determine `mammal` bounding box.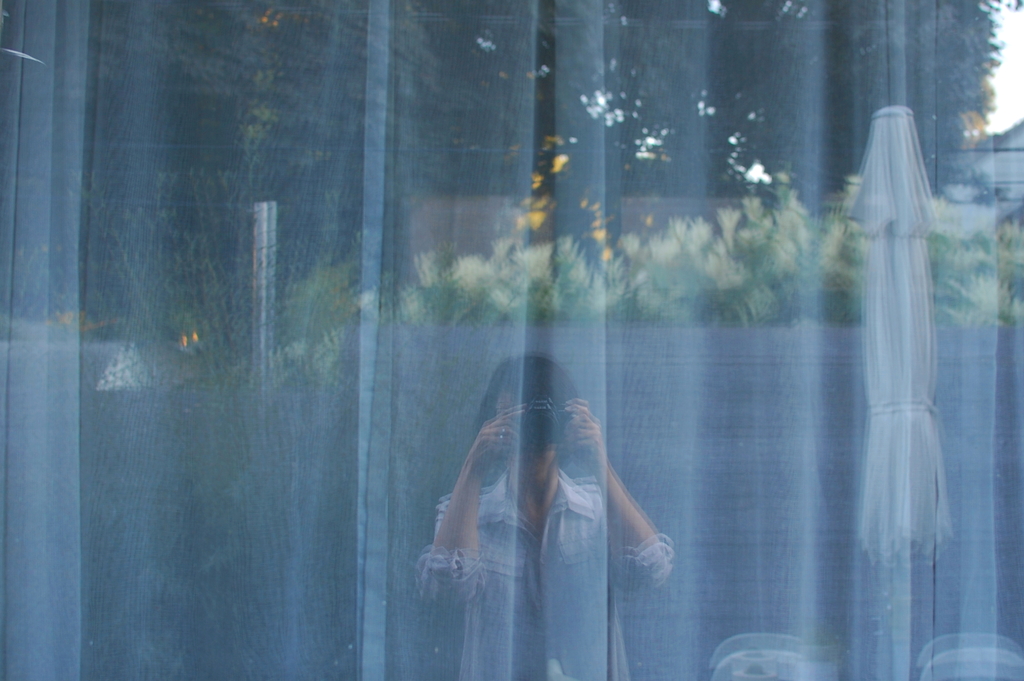
Determined: bbox(424, 330, 682, 662).
